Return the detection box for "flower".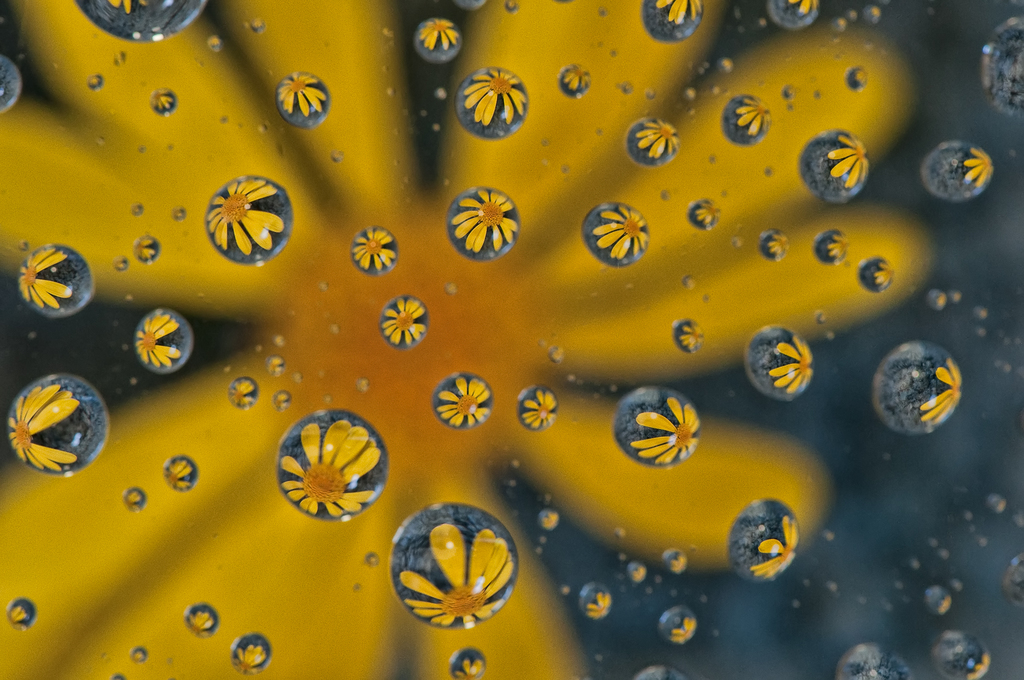
bbox=[630, 397, 699, 468].
